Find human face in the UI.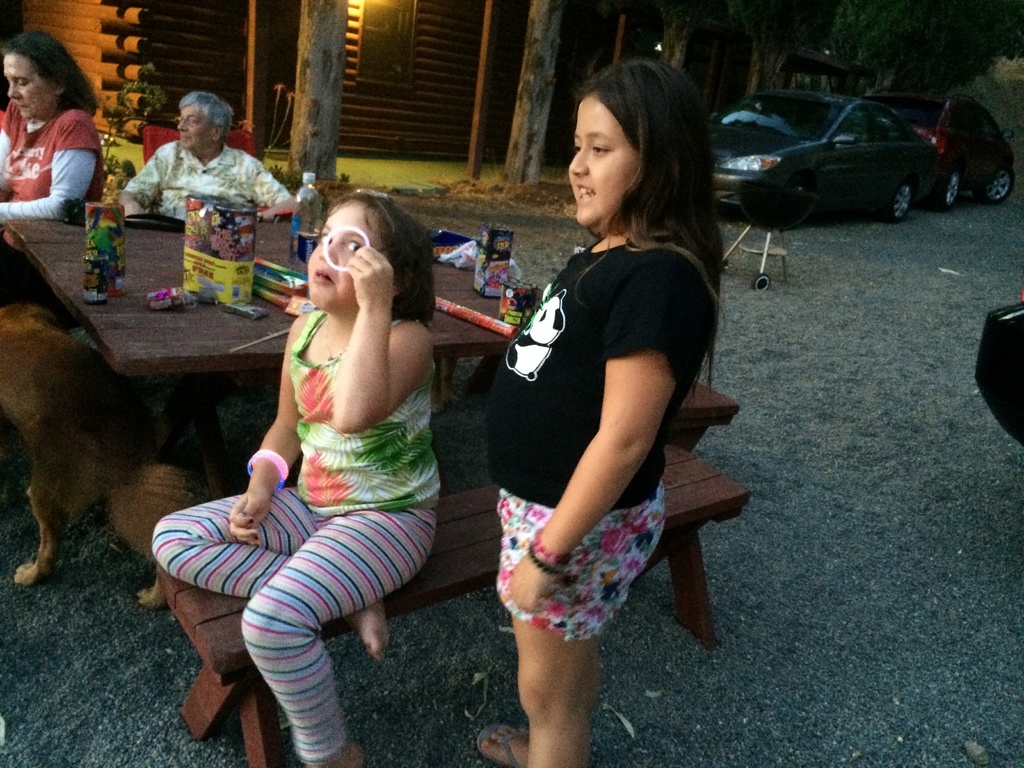
UI element at (left=298, top=208, right=388, bottom=314).
